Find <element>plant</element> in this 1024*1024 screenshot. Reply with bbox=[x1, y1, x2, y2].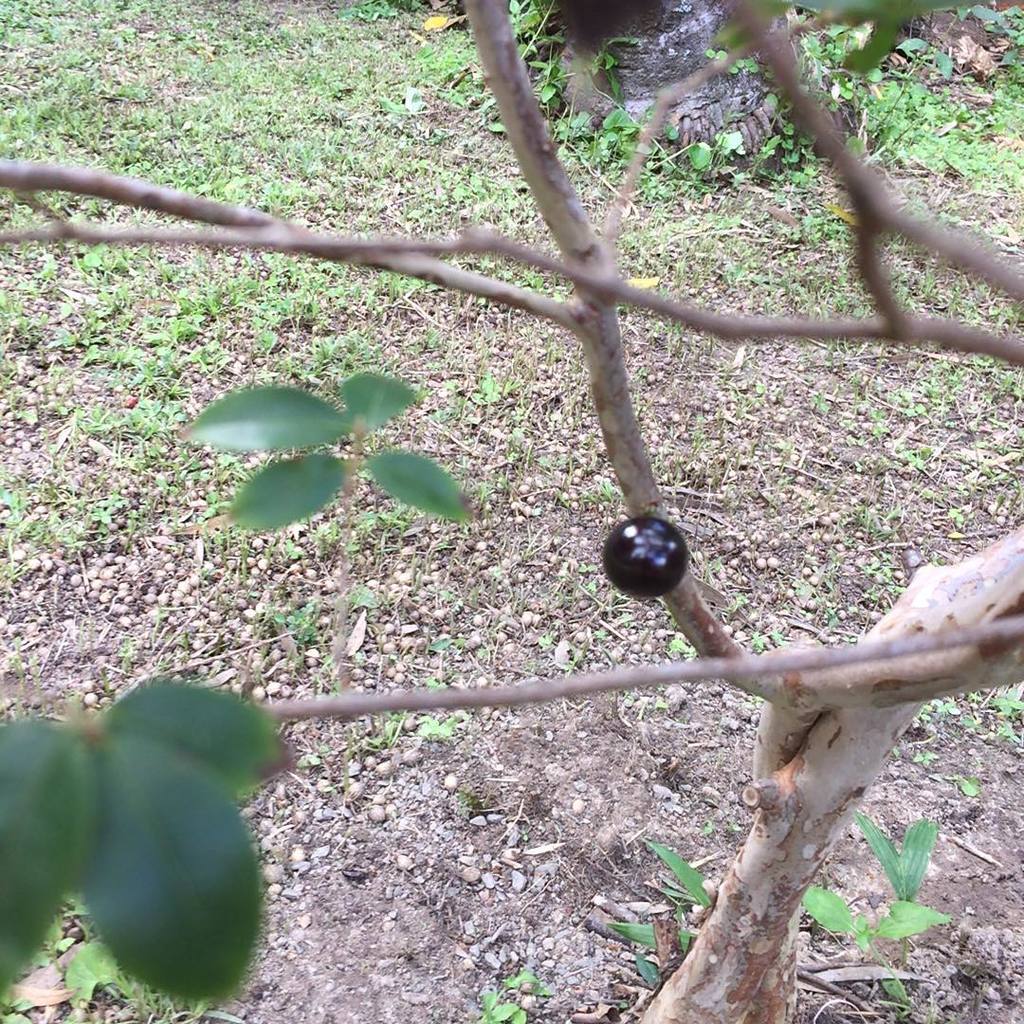
bbox=[810, 886, 962, 955].
